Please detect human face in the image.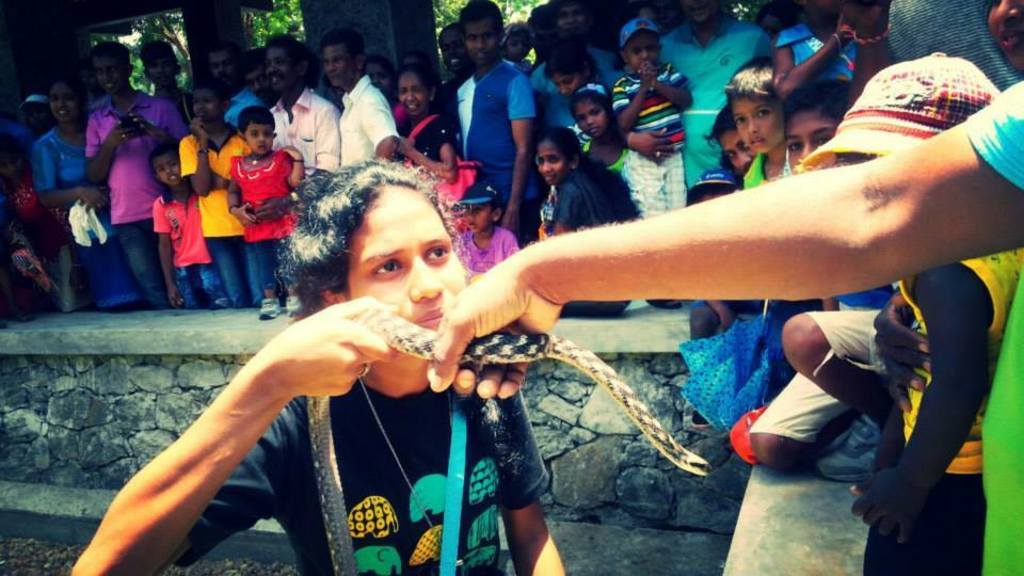
Rect(244, 122, 271, 157).
